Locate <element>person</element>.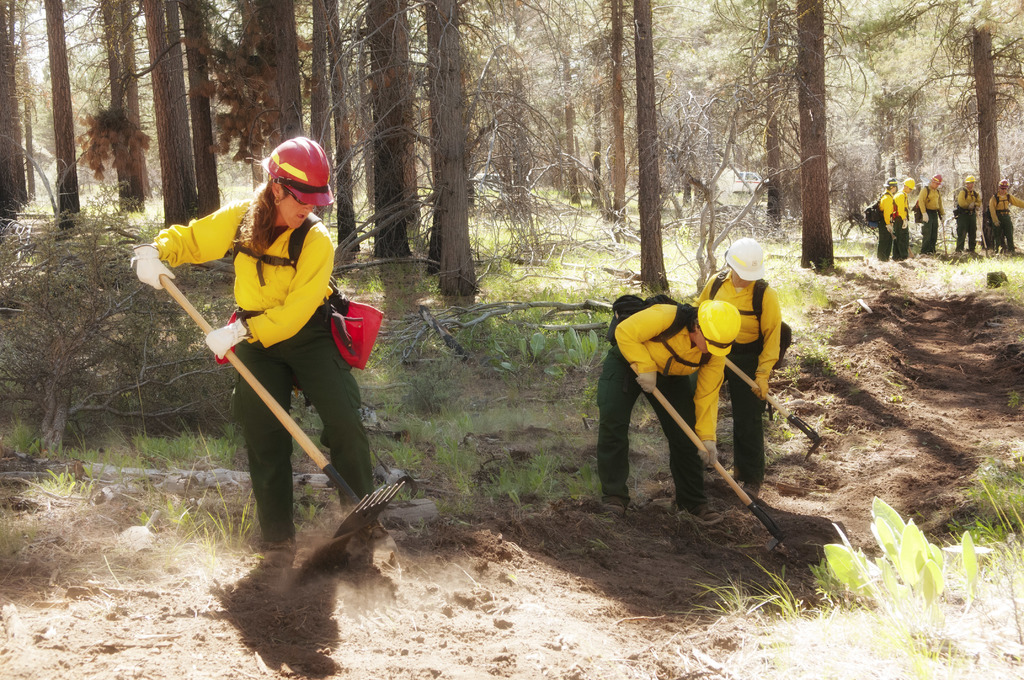
Bounding box: detection(596, 298, 741, 525).
